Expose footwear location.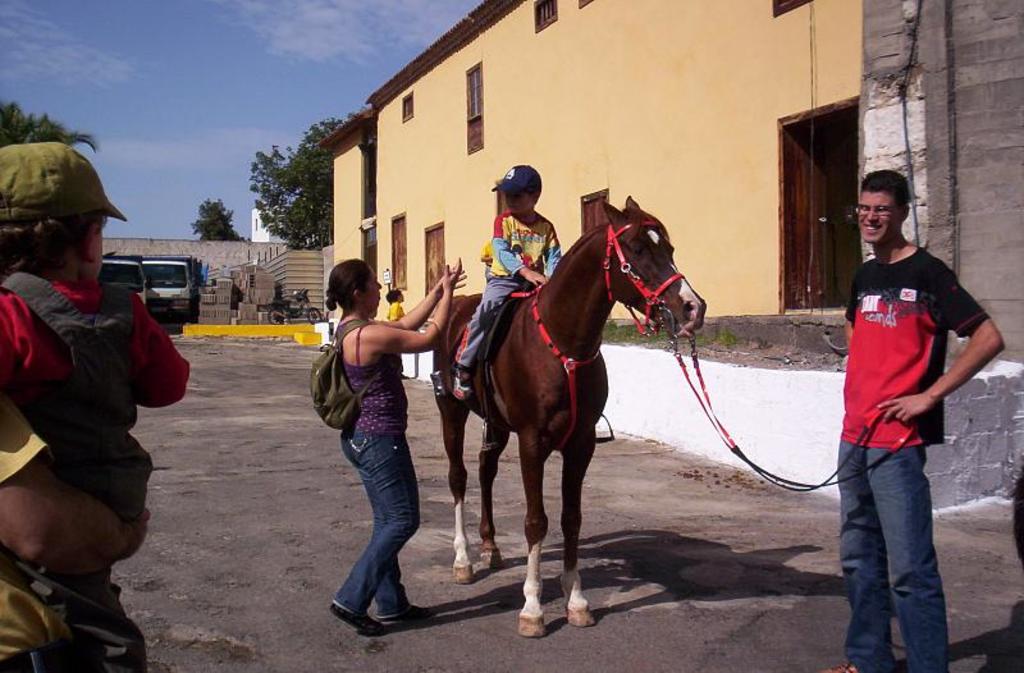
Exposed at 828 661 854 672.
